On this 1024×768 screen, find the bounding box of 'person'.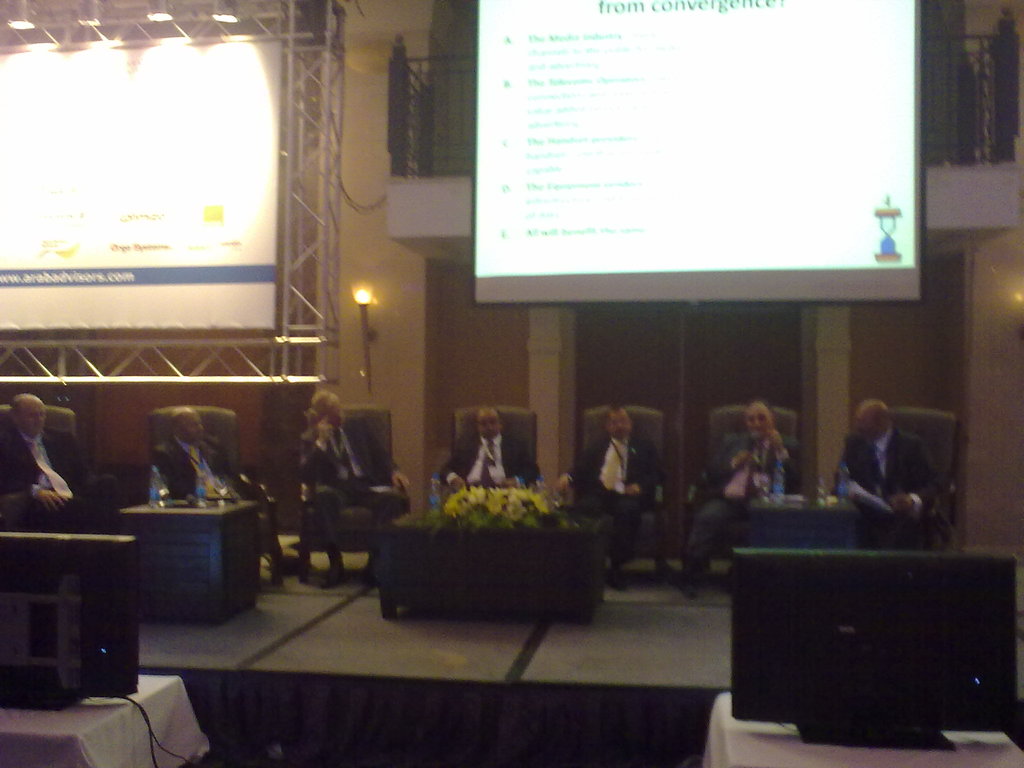
Bounding box: box(298, 385, 412, 584).
